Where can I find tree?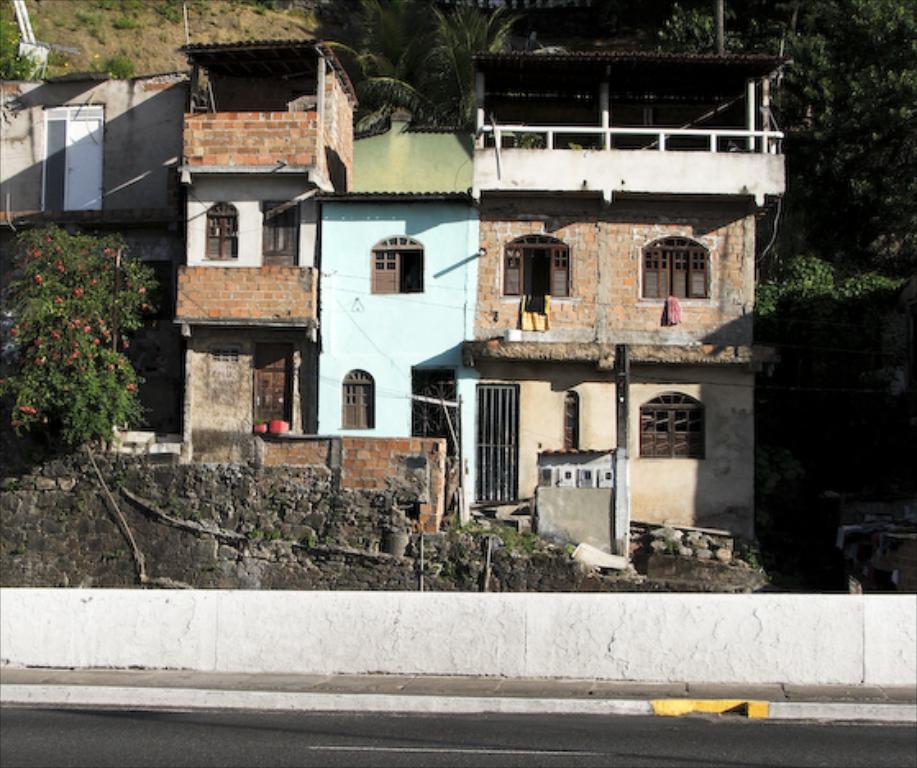
You can find it at 289 0 535 151.
